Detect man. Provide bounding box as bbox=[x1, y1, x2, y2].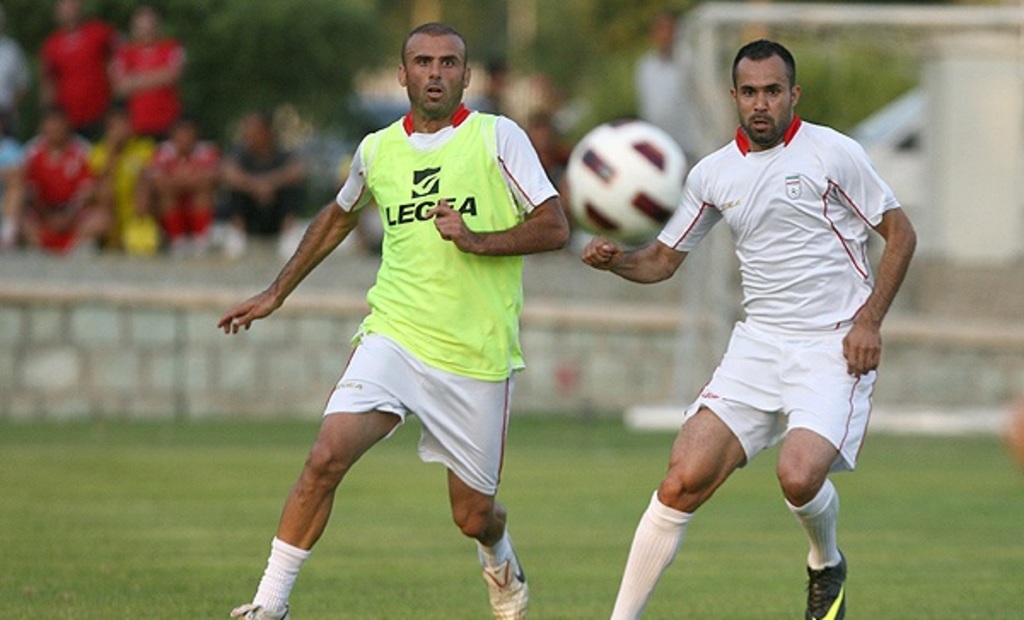
bbox=[39, 0, 121, 132].
